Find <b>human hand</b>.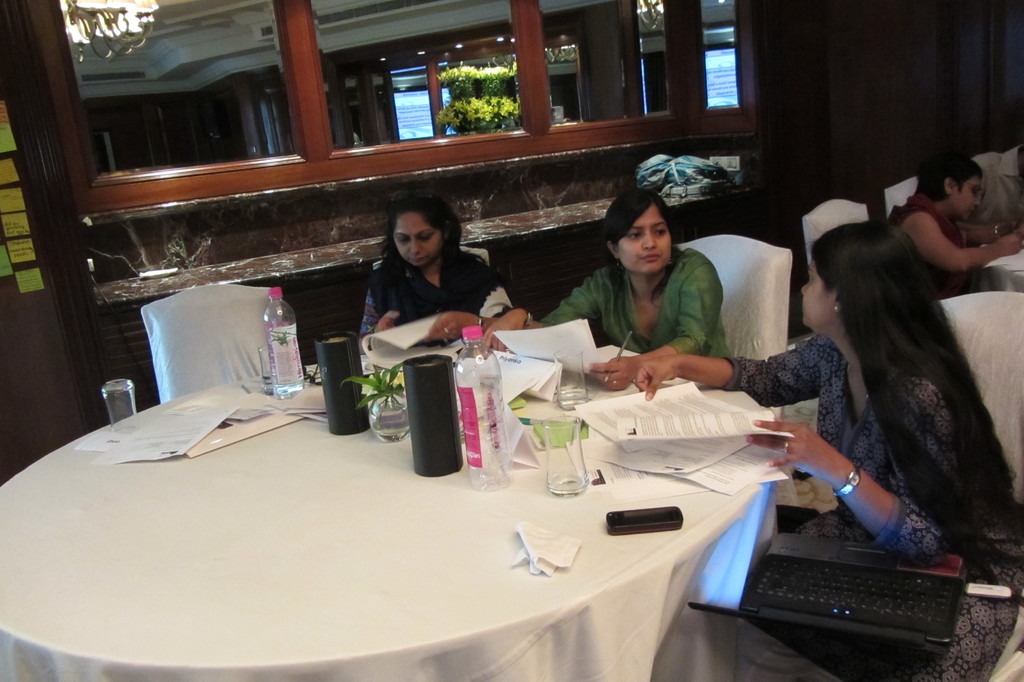
992, 234, 1023, 254.
